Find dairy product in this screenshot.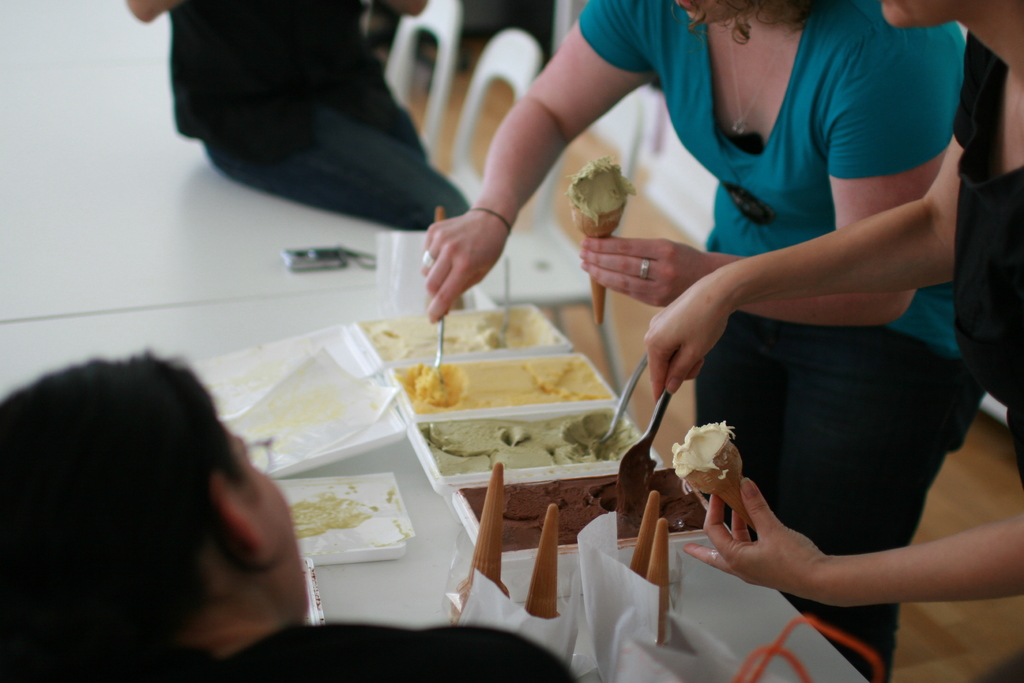
The bounding box for dairy product is 668, 422, 737, 479.
